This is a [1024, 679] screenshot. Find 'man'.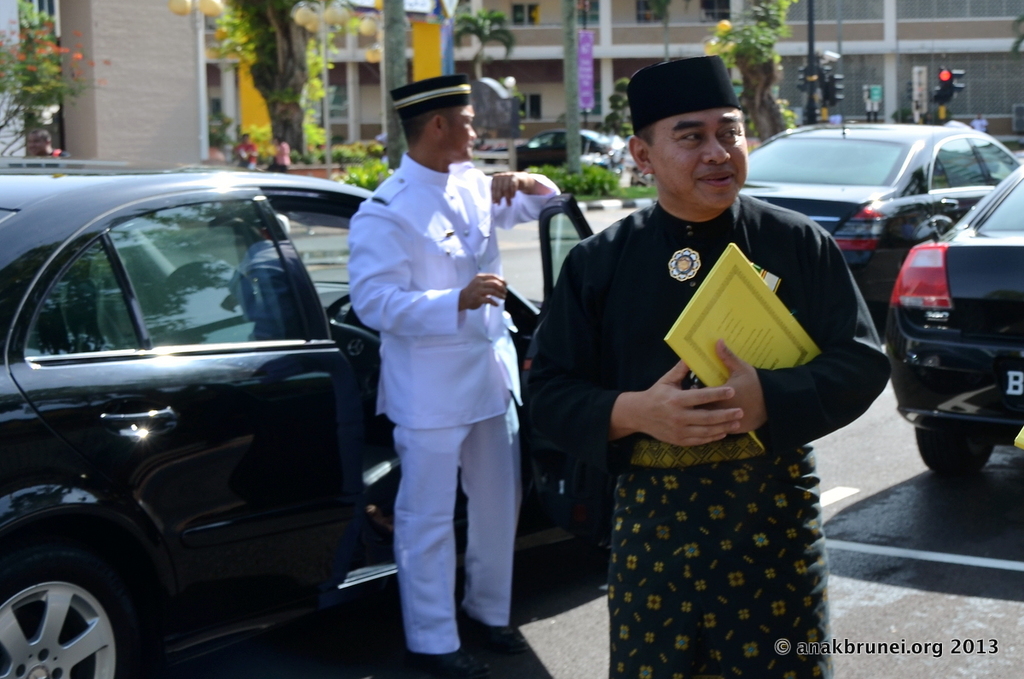
Bounding box: 335,70,555,673.
